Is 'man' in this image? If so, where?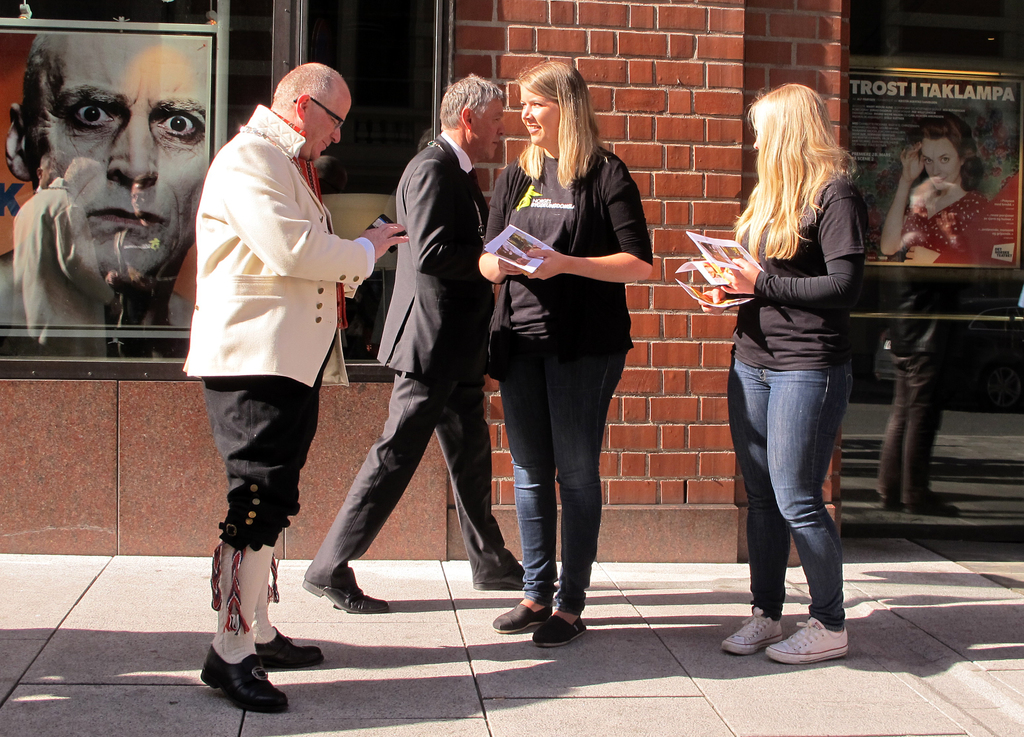
Yes, at <bbox>0, 35, 207, 327</bbox>.
